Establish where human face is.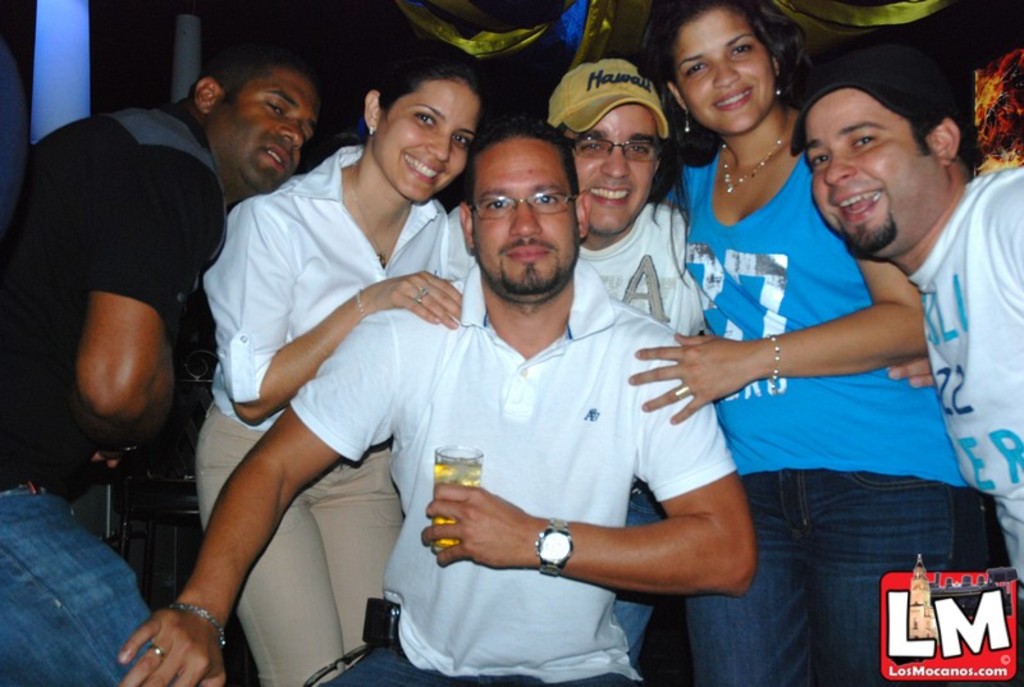
Established at Rect(372, 79, 483, 203).
